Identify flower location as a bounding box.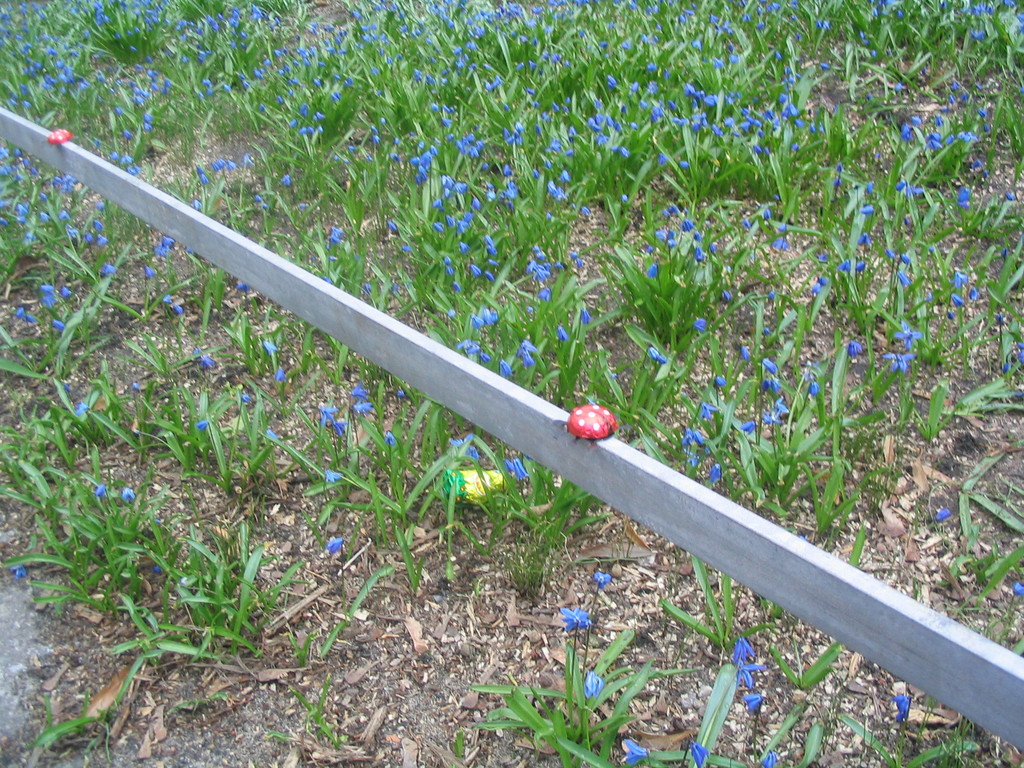
<box>593,574,611,594</box>.
